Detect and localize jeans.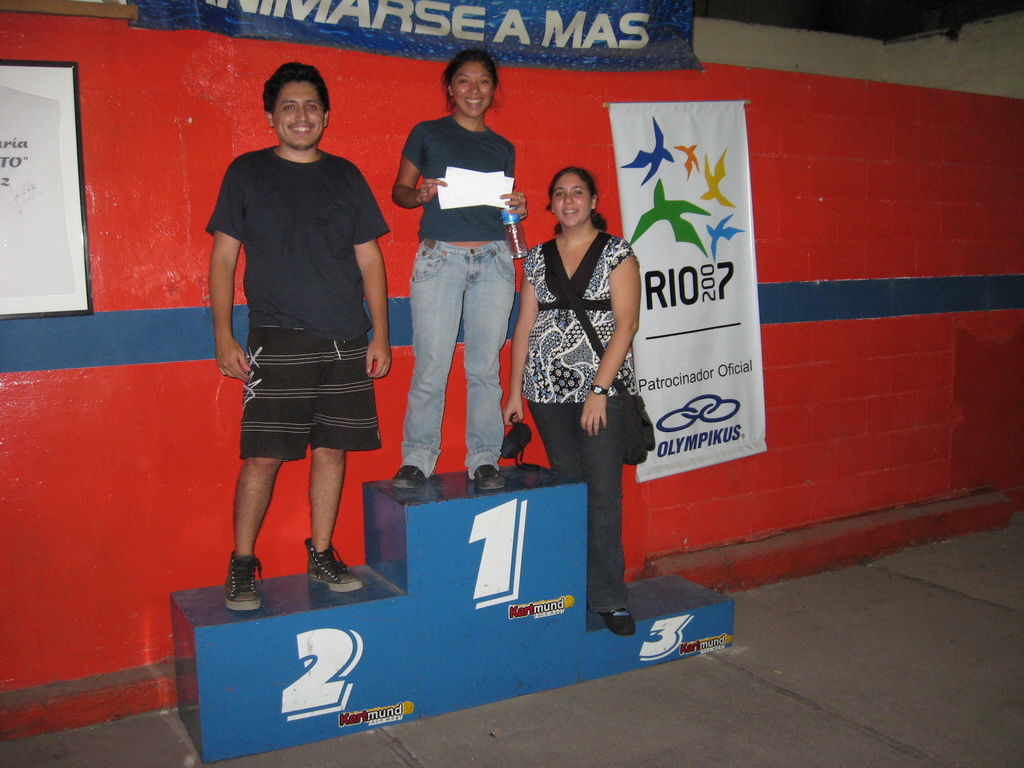
Localized at {"left": 530, "top": 397, "right": 627, "bottom": 615}.
